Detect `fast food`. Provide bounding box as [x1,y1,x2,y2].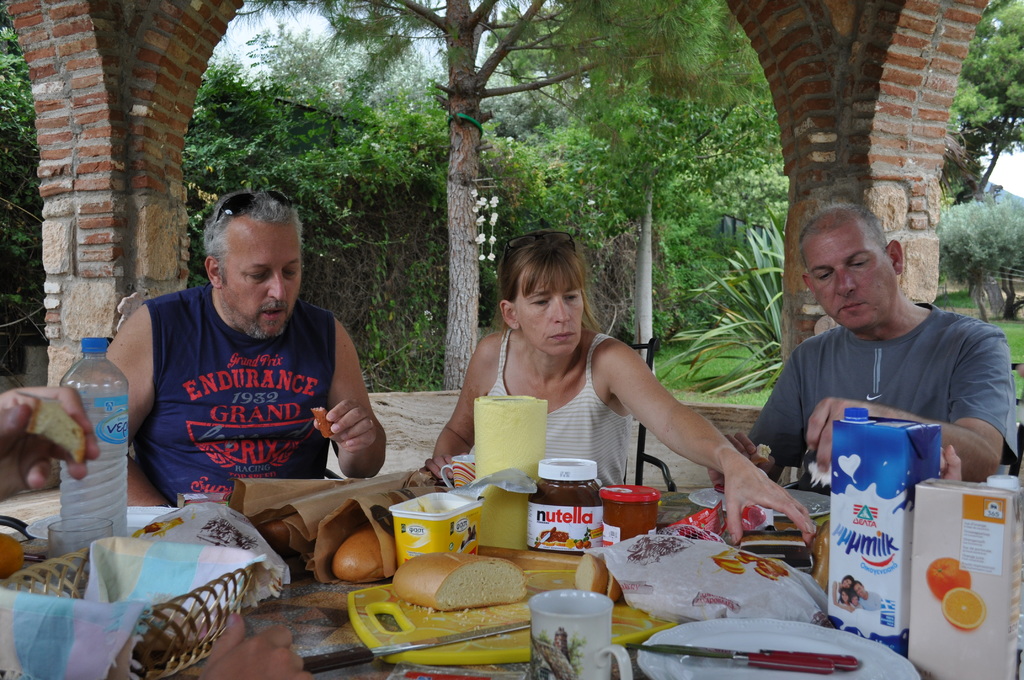
[389,554,530,610].
